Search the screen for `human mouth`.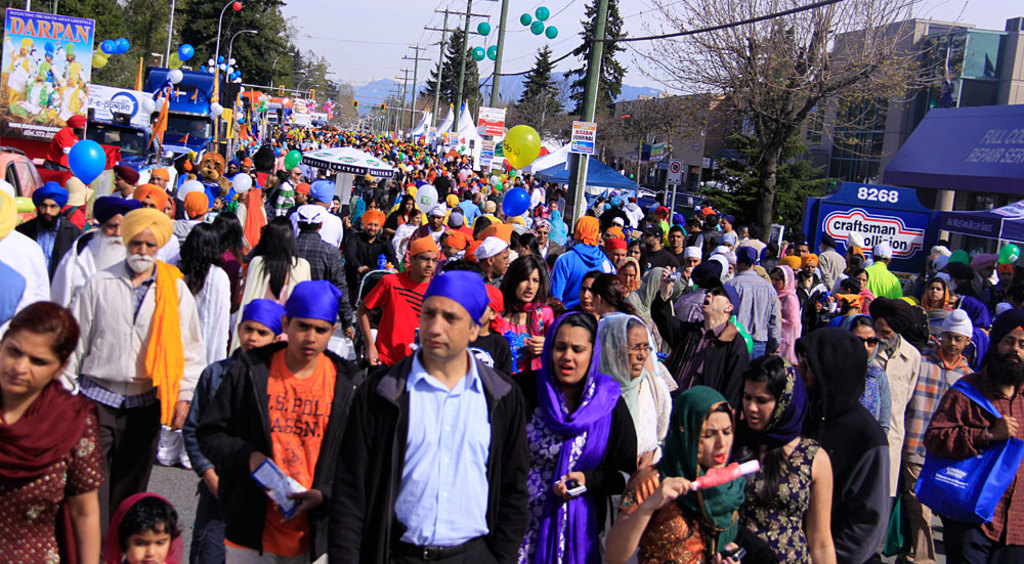
Found at detection(428, 337, 445, 346).
